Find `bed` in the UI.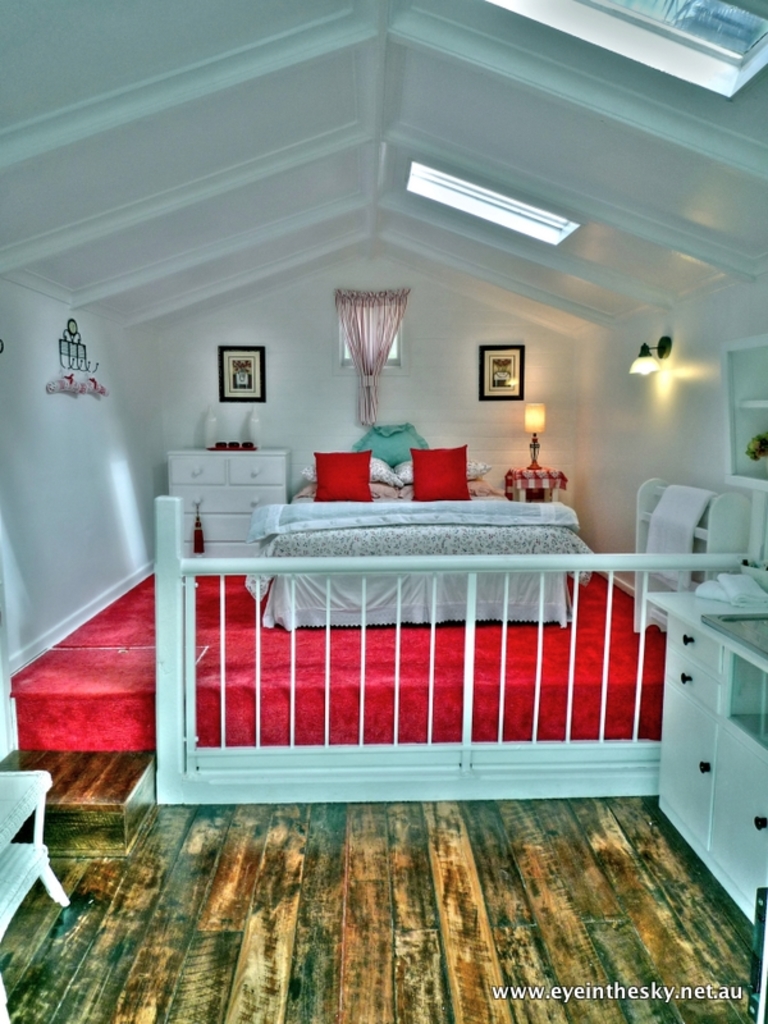
UI element at Rect(40, 361, 694, 886).
